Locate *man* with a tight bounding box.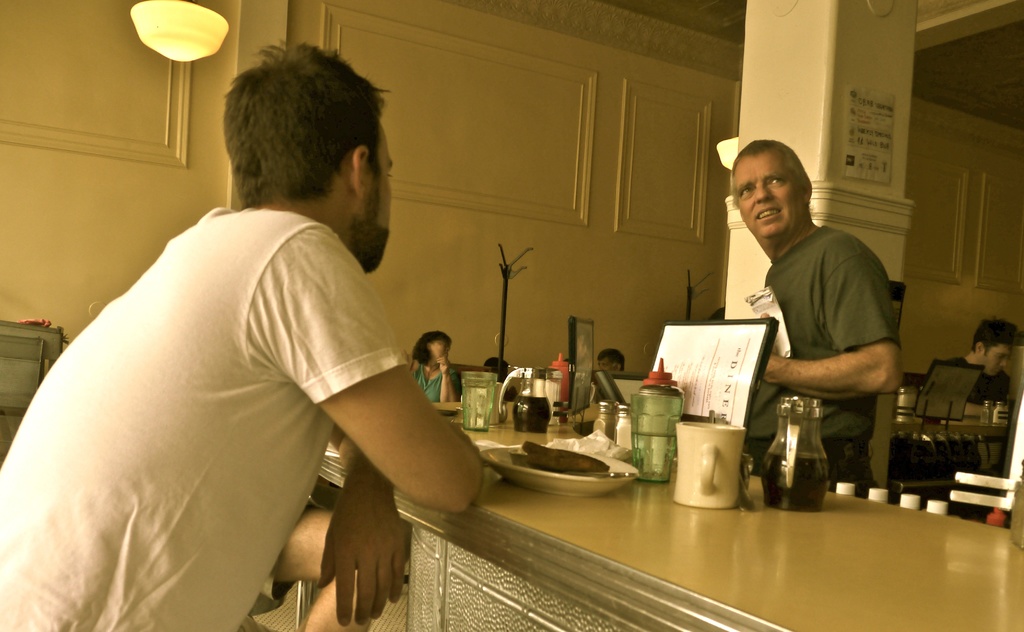
<box>0,42,488,631</box>.
